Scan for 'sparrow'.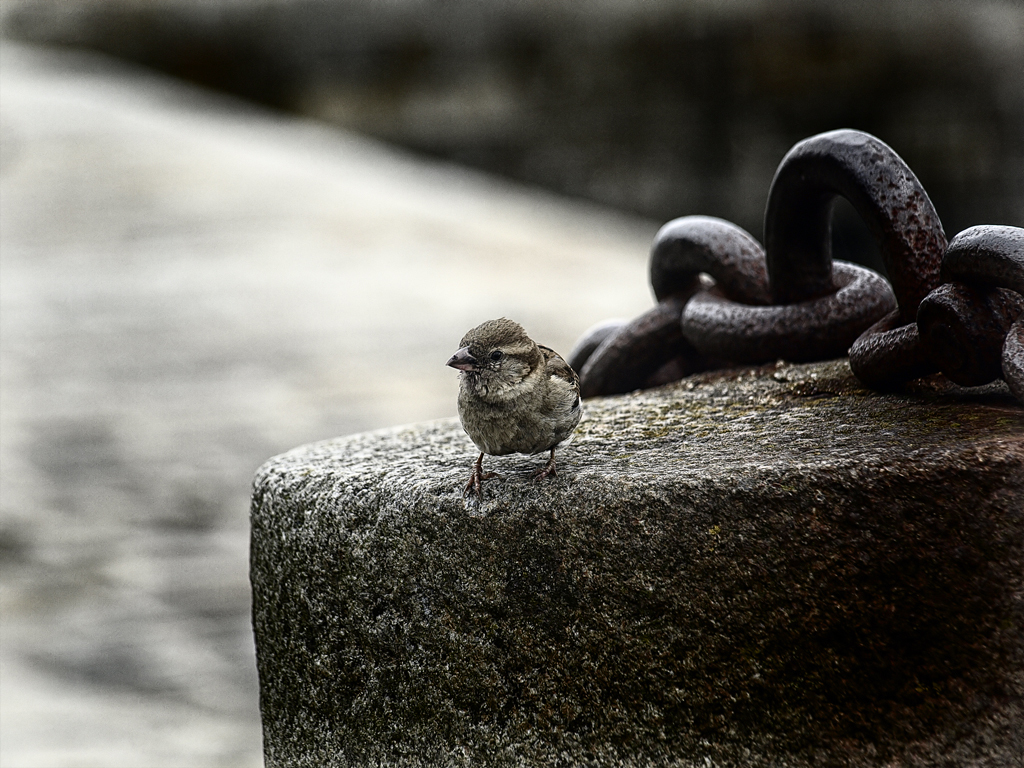
Scan result: <region>446, 307, 589, 499</region>.
